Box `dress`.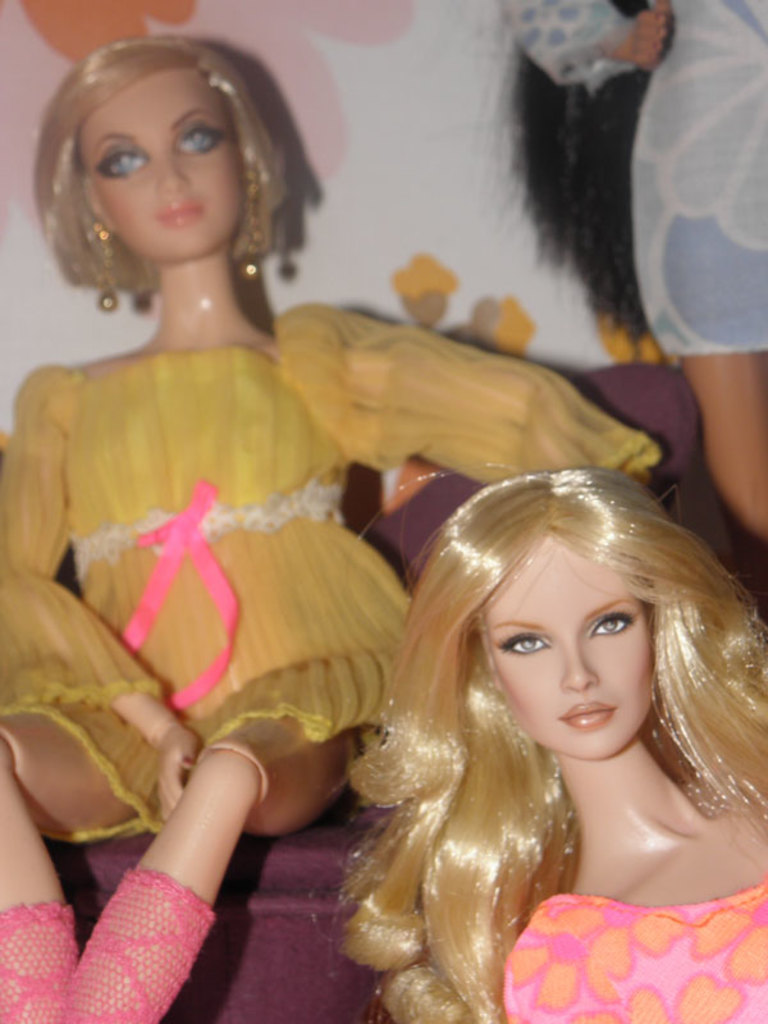
(left=489, top=0, right=767, bottom=366).
